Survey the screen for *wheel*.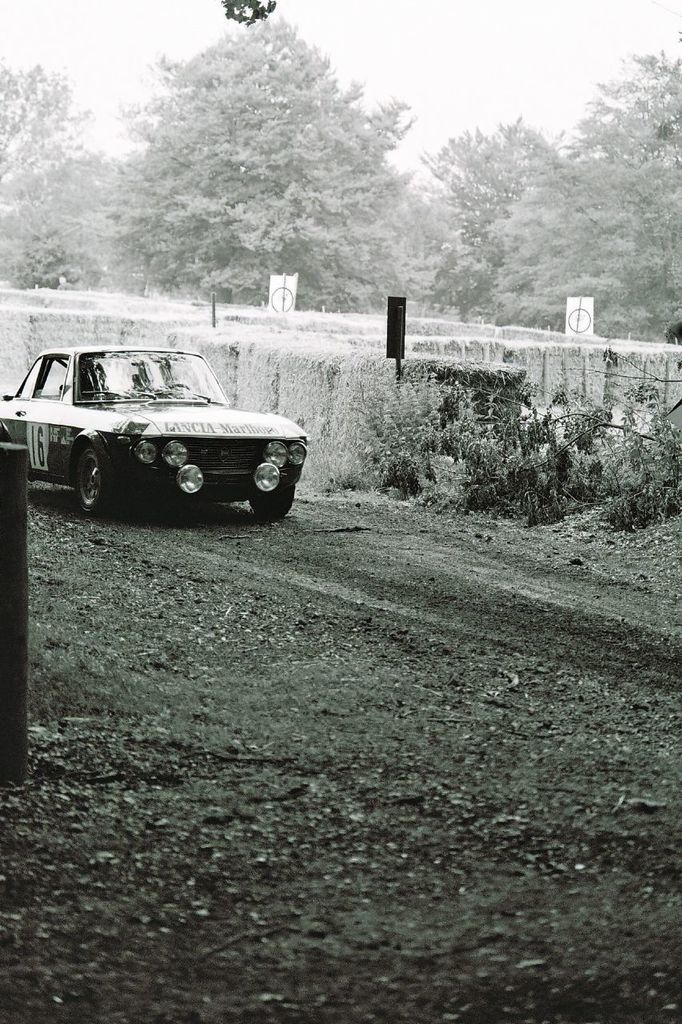
Survey found: region(53, 433, 103, 510).
